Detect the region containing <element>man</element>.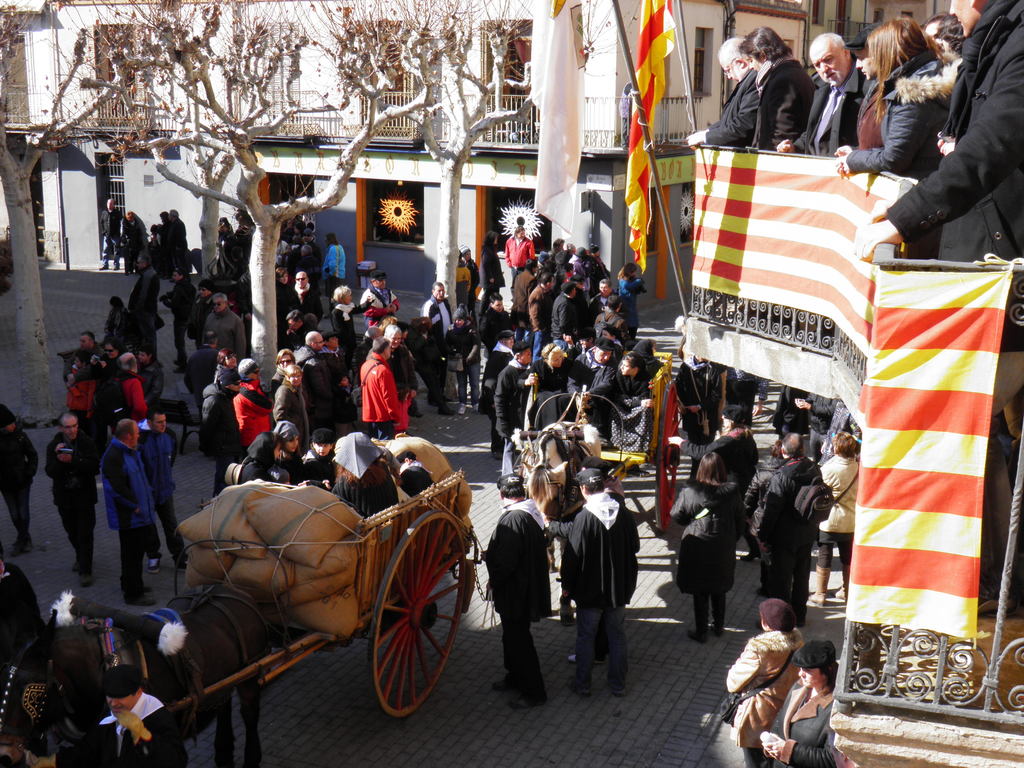
bbox=(369, 325, 419, 401).
